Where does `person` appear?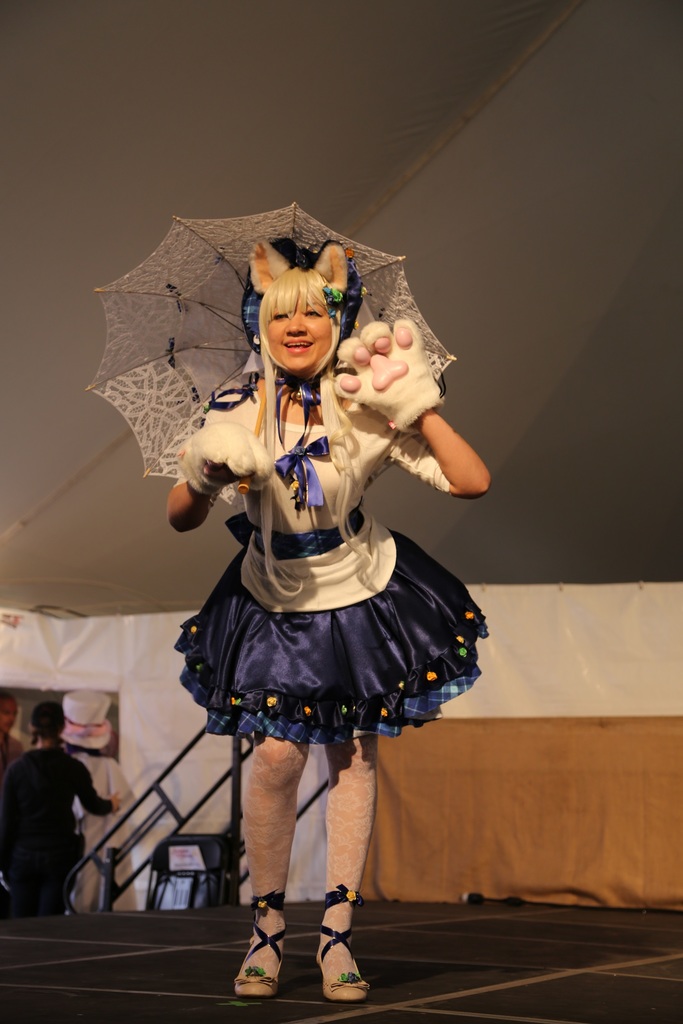
Appears at region(53, 687, 141, 911).
